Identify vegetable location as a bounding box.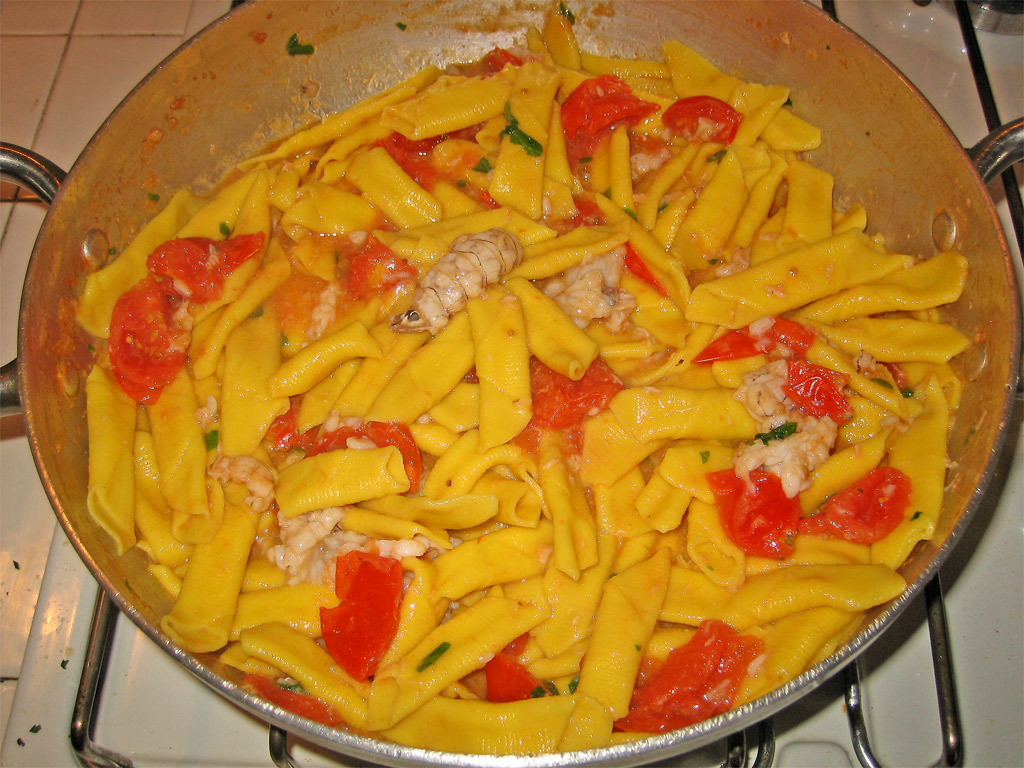
(882,363,912,392).
